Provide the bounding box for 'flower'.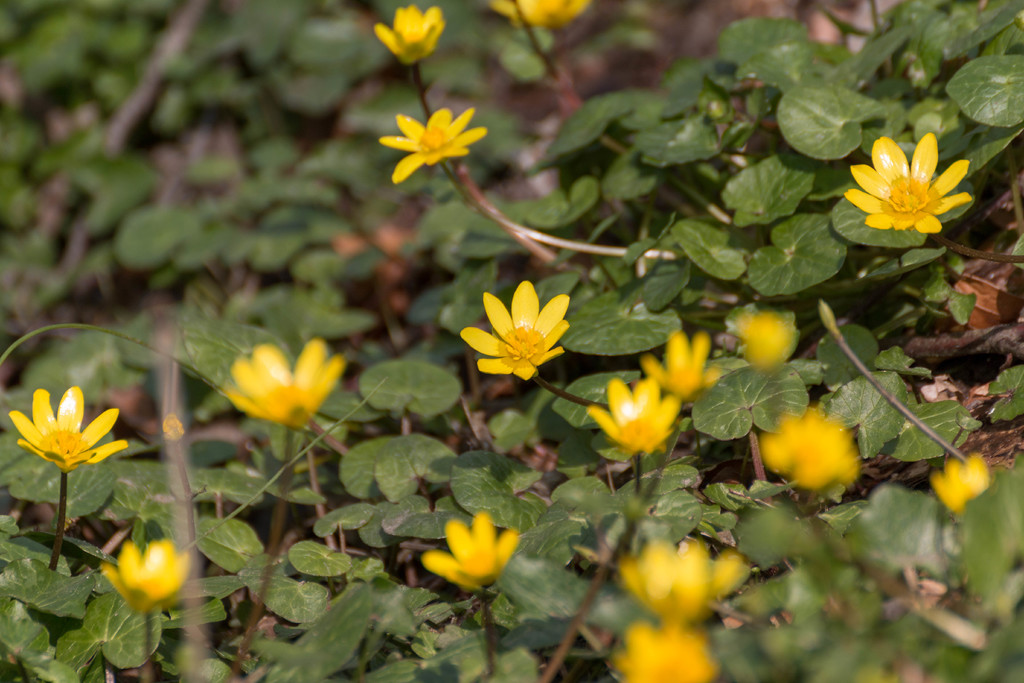
detection(101, 536, 195, 618).
